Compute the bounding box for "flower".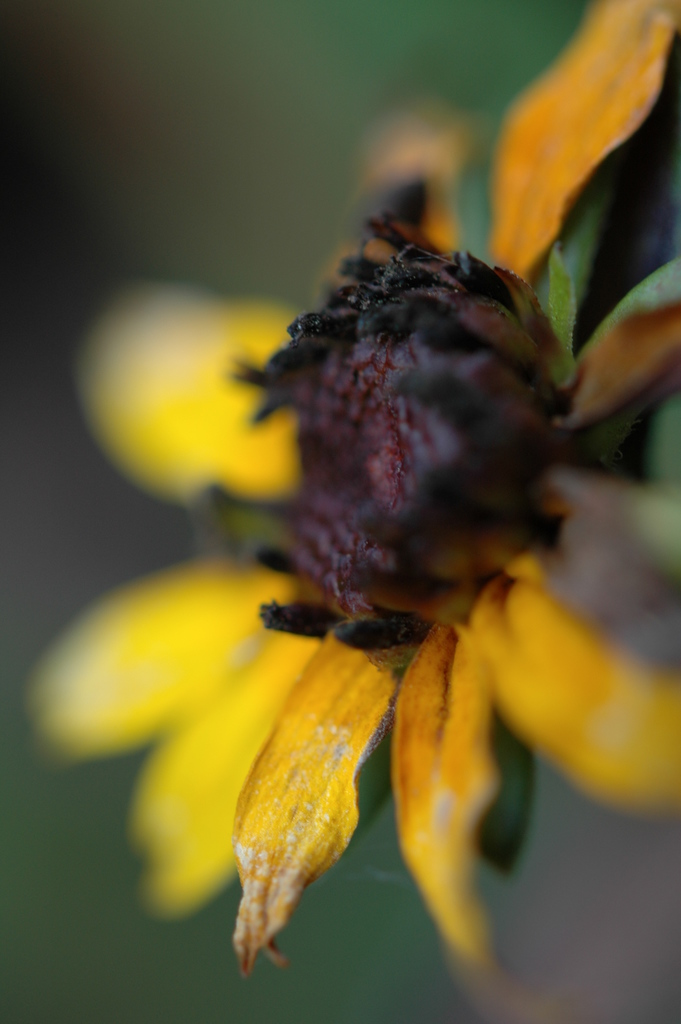
bbox=(111, 54, 657, 956).
